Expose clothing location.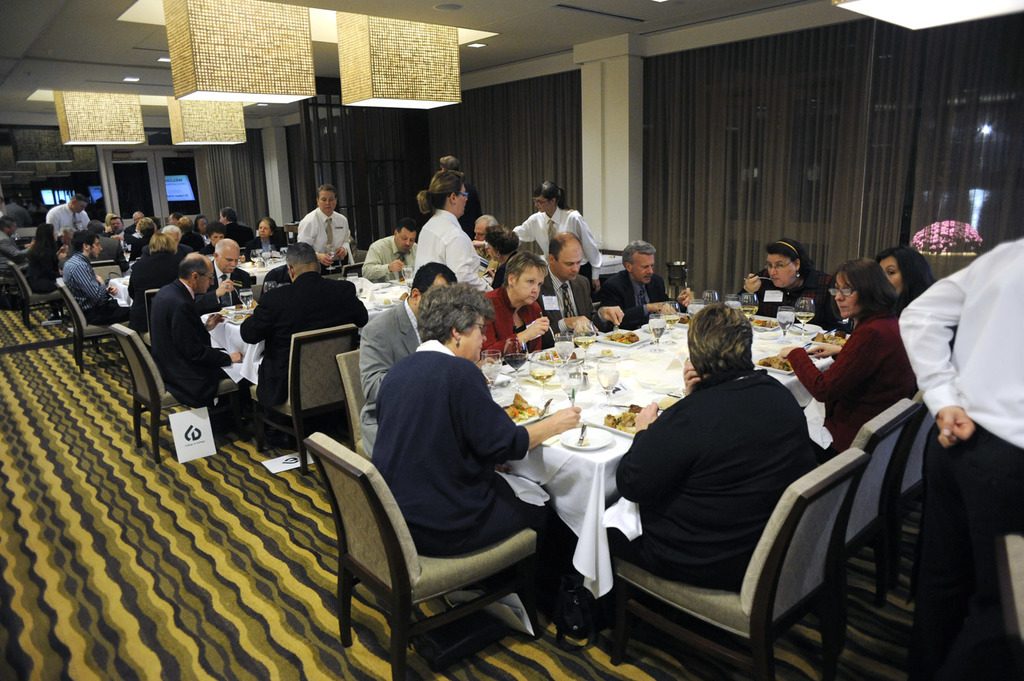
Exposed at 90, 236, 127, 266.
